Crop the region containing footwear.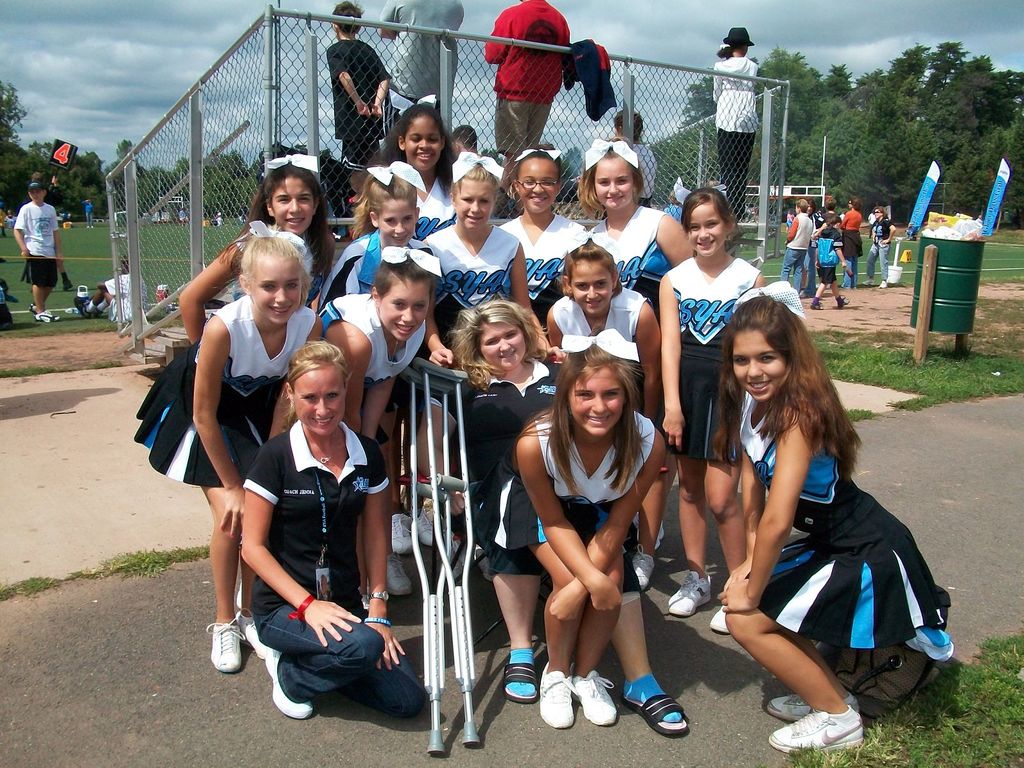
Crop region: (left=510, top=209, right=522, bottom=223).
